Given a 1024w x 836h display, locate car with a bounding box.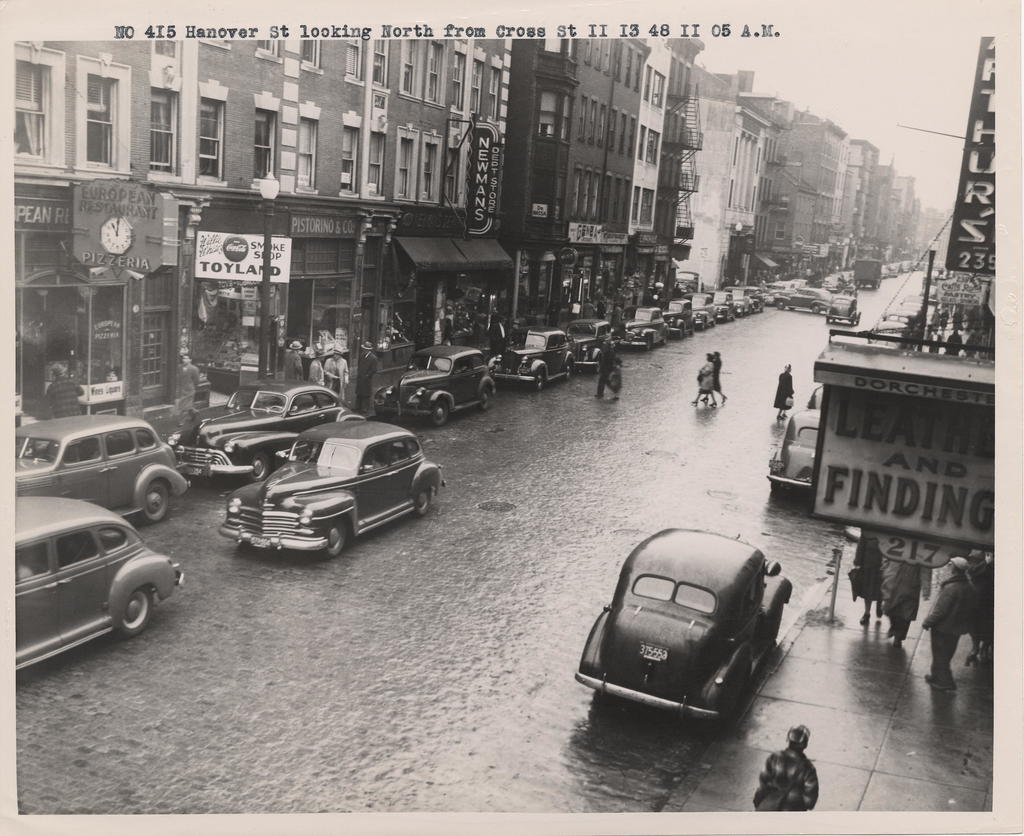
Located: <bbox>13, 493, 185, 682</bbox>.
